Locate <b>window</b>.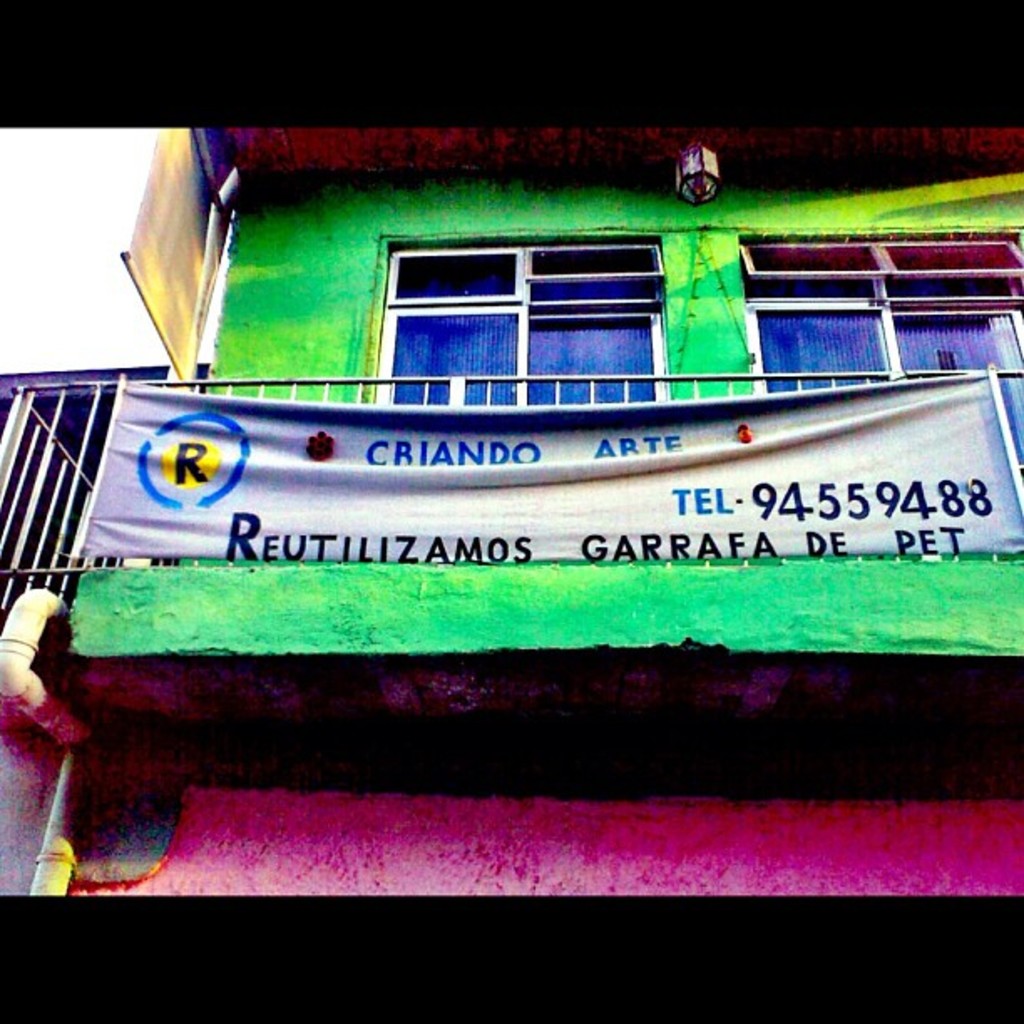
Bounding box: [x1=740, y1=243, x2=1022, y2=395].
